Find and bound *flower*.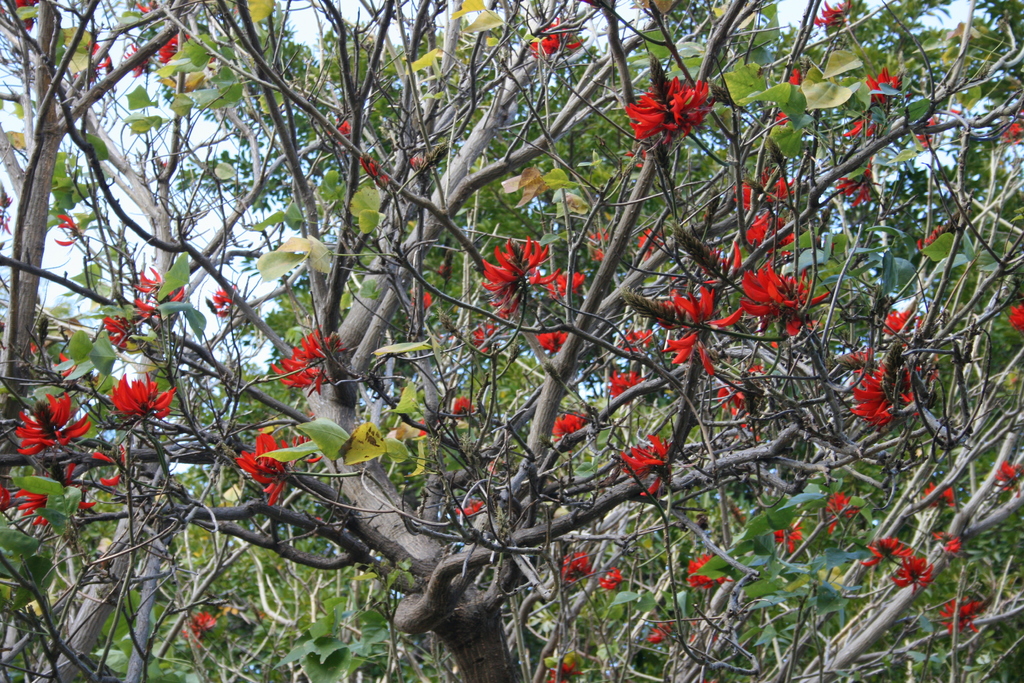
Bound: detection(623, 70, 725, 145).
